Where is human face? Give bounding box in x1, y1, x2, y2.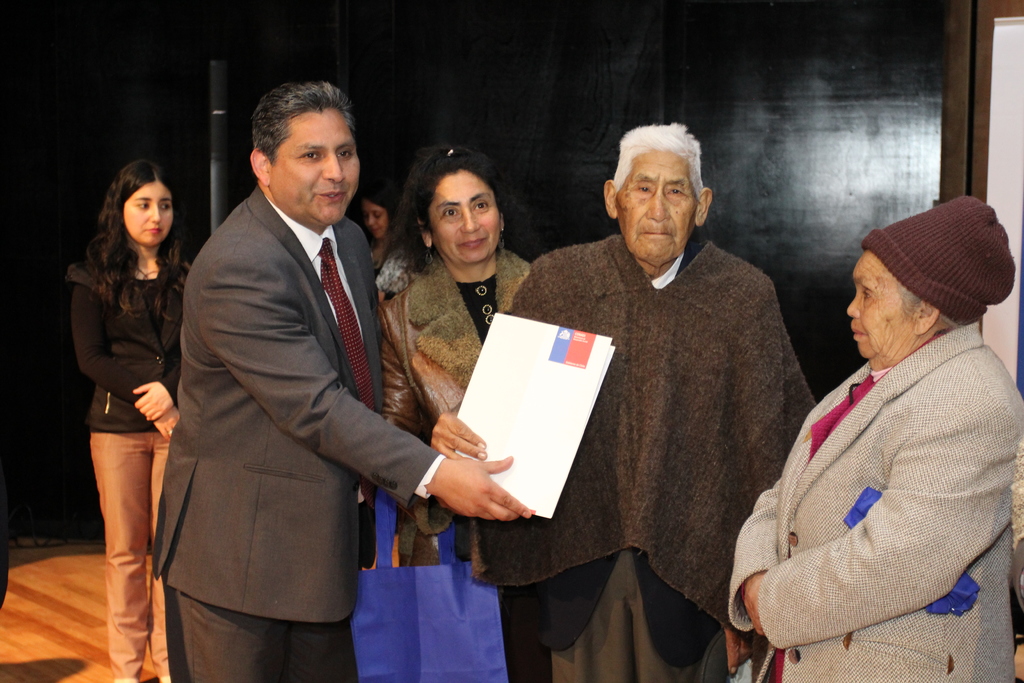
364, 199, 387, 238.
